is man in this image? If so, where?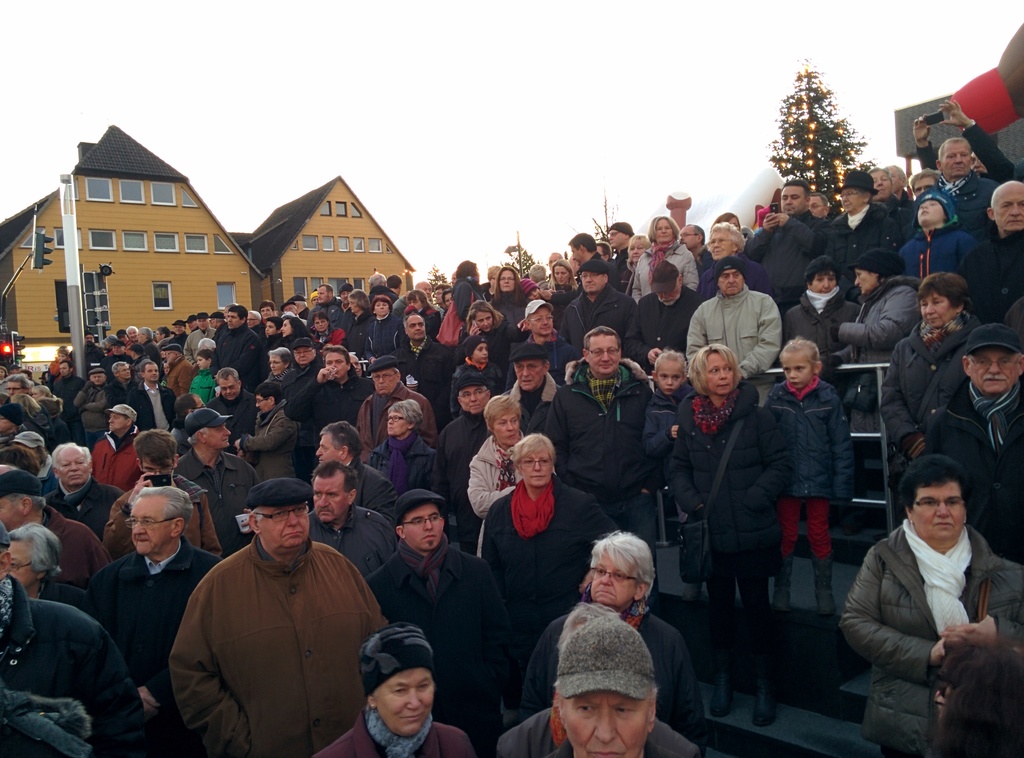
Yes, at [left=109, top=358, right=144, bottom=405].
